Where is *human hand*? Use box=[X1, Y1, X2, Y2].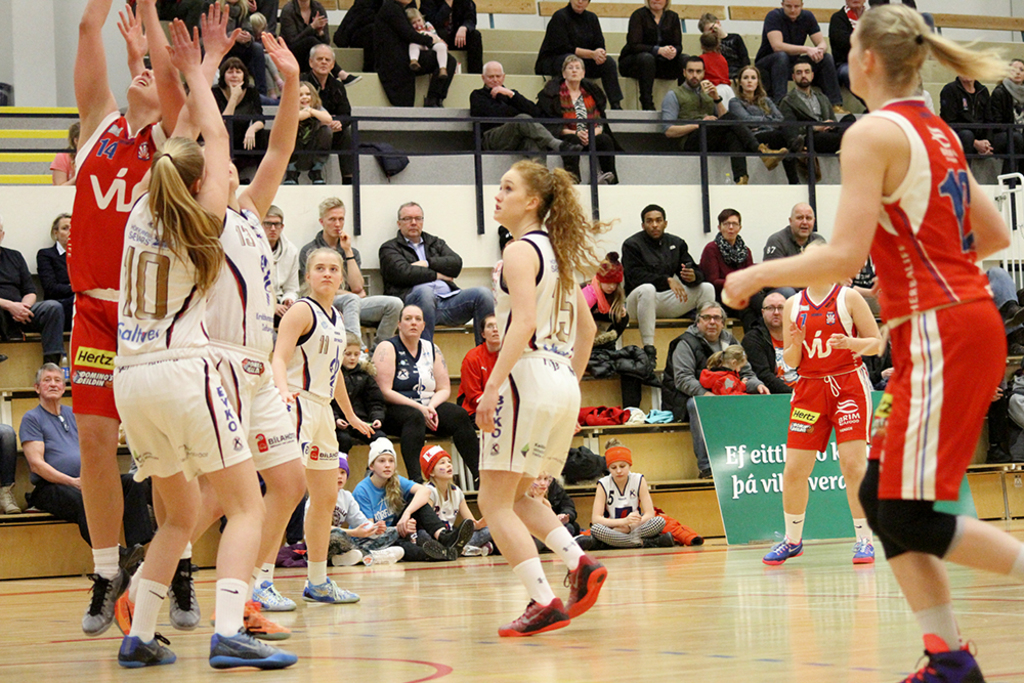
box=[669, 276, 691, 305].
